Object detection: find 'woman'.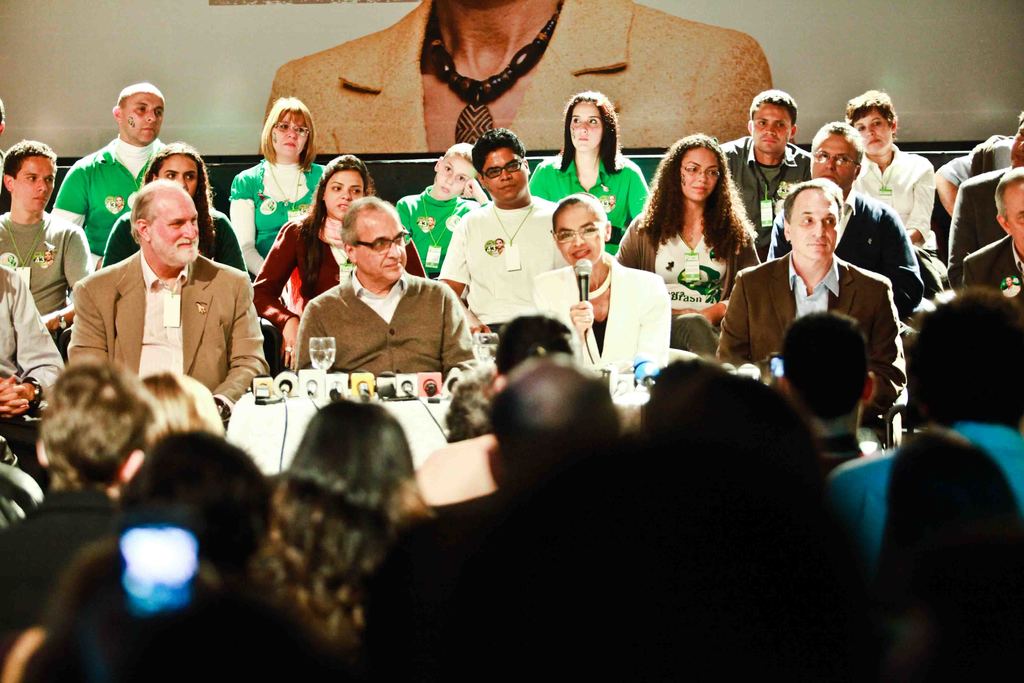
536, 191, 671, 377.
